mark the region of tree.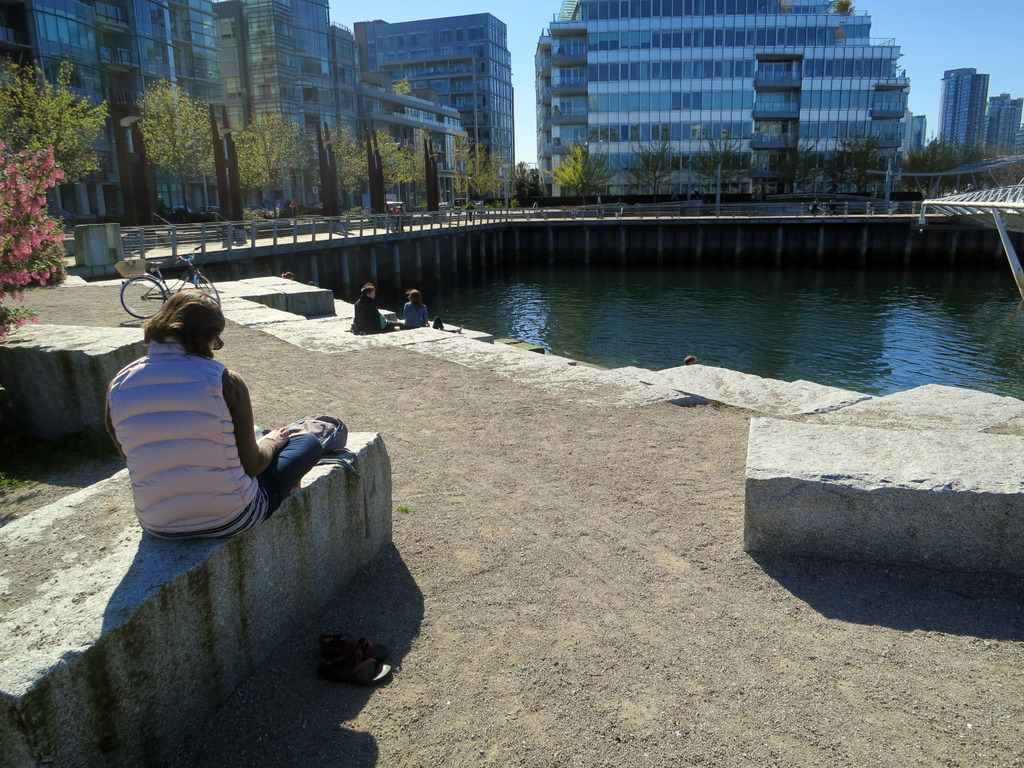
Region: (779, 147, 823, 193).
